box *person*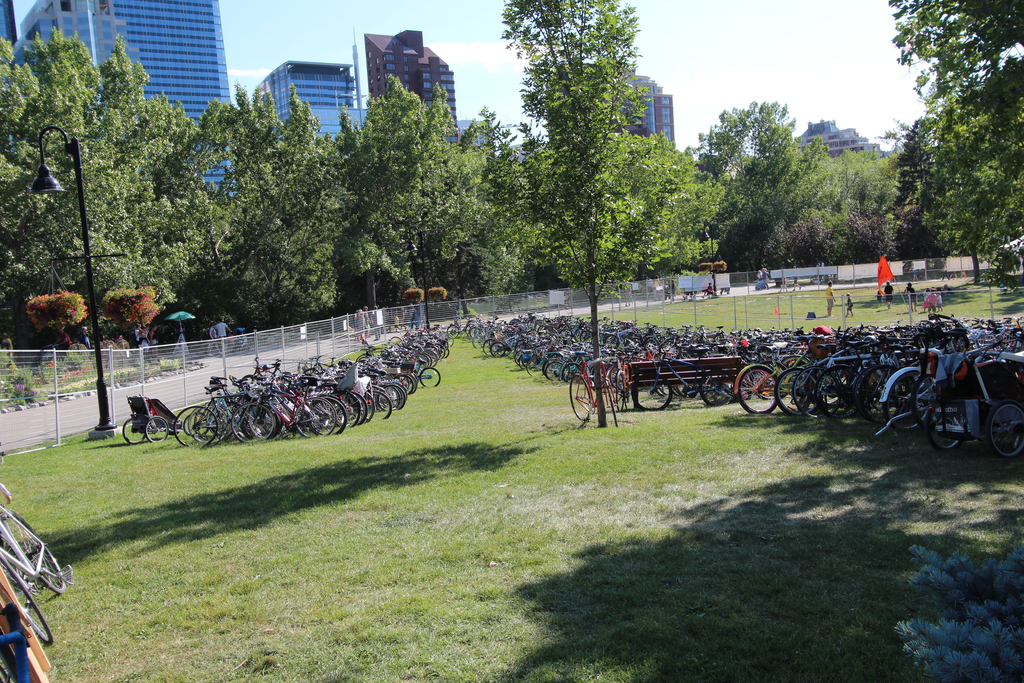
detection(213, 320, 232, 336)
